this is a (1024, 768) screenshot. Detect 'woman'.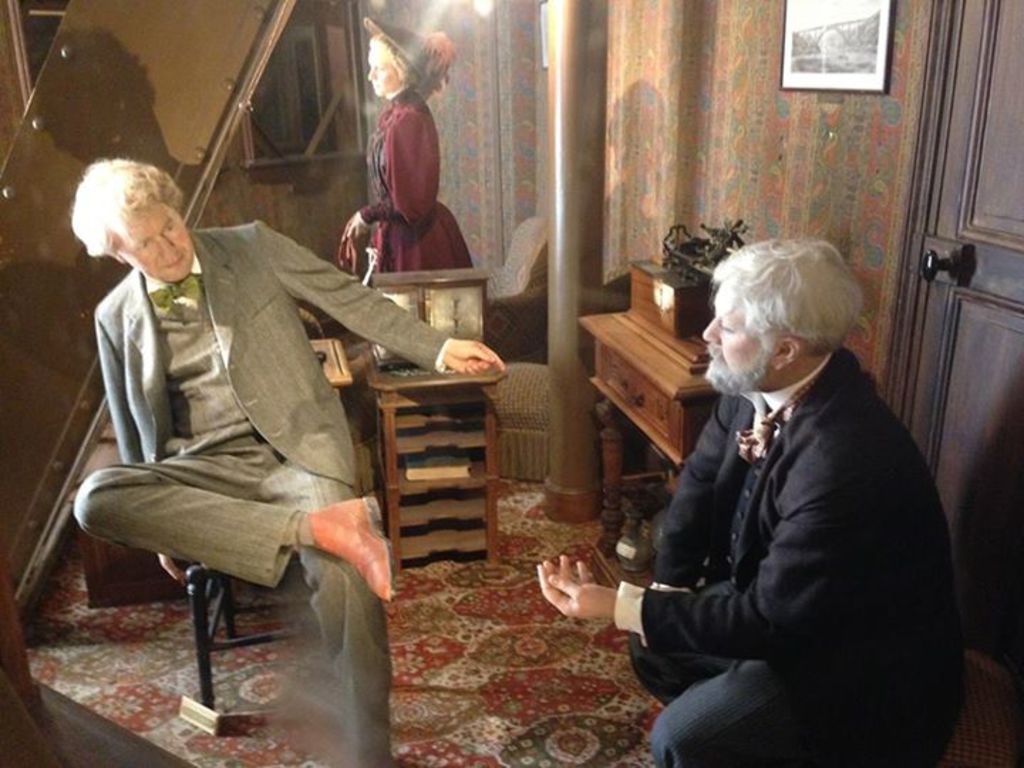
337,18,492,284.
